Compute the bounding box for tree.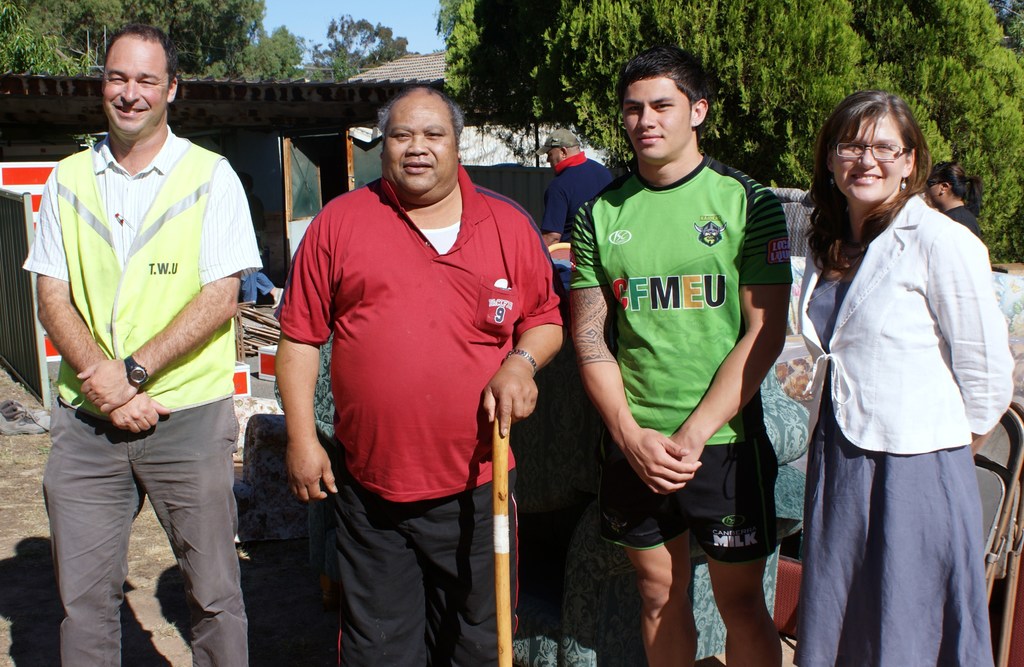
bbox(195, 18, 309, 81).
